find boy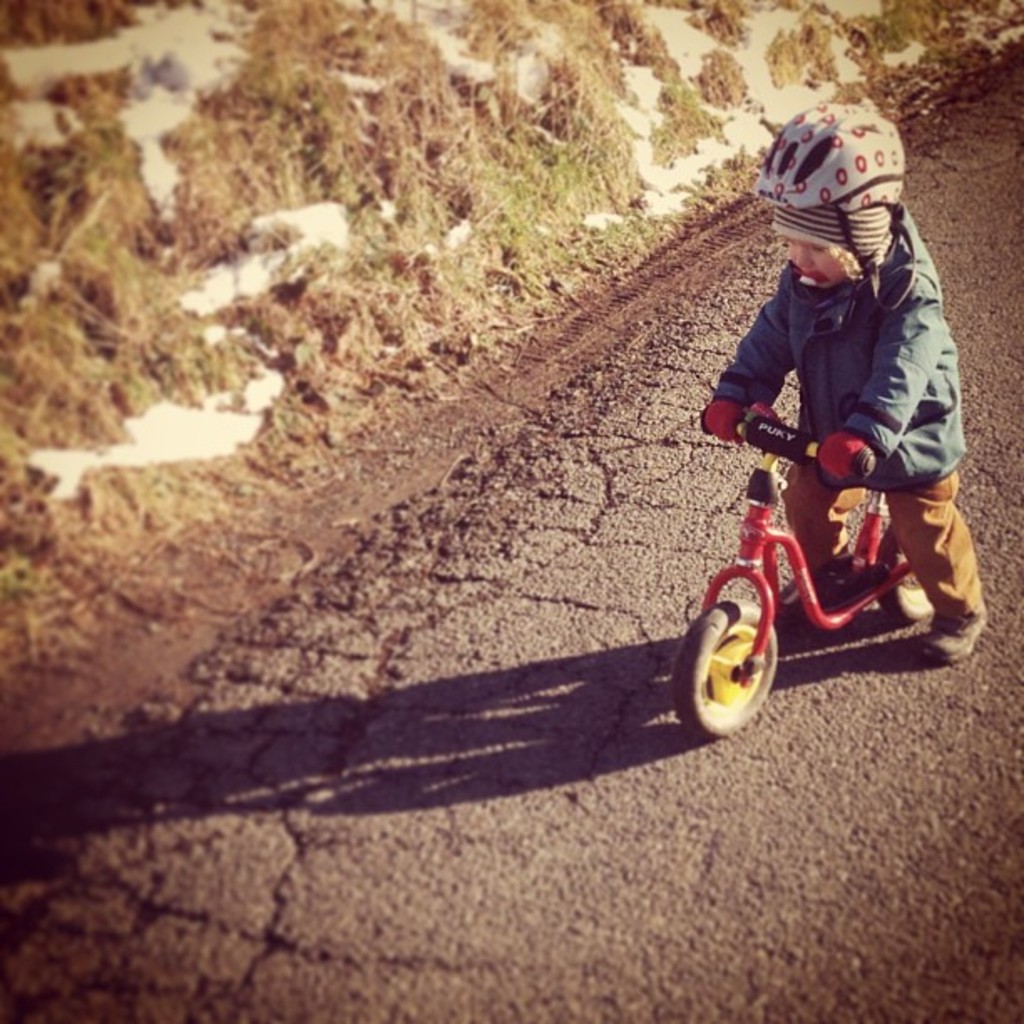
(706,92,991,683)
